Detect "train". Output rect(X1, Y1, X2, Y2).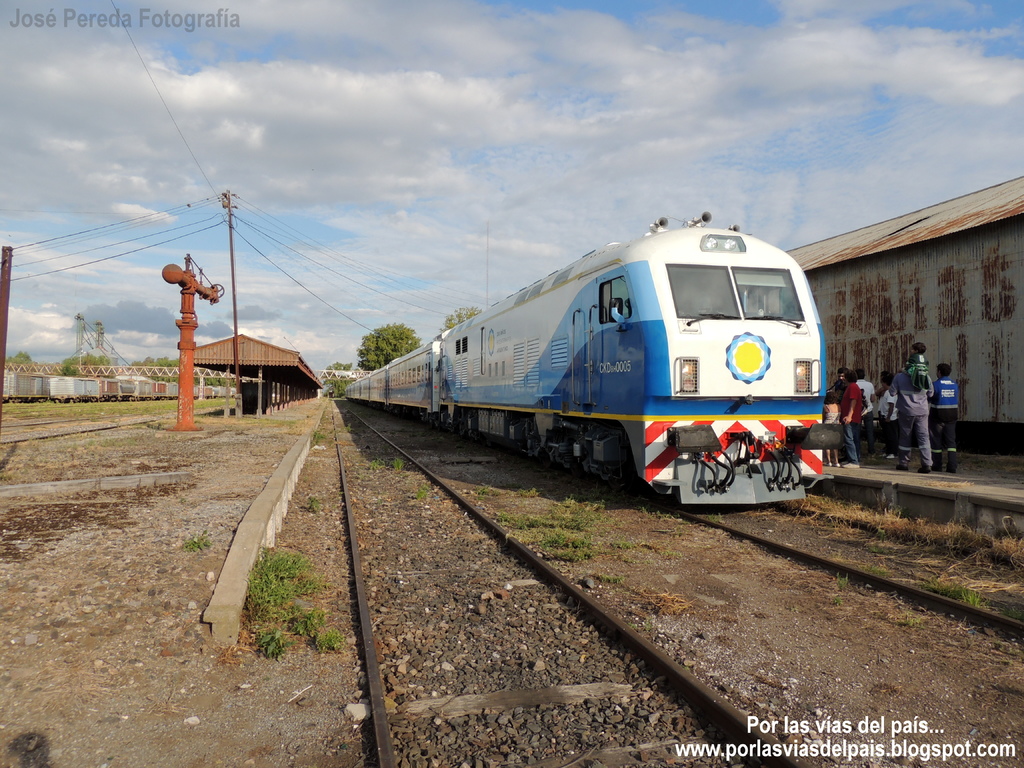
rect(344, 210, 838, 506).
